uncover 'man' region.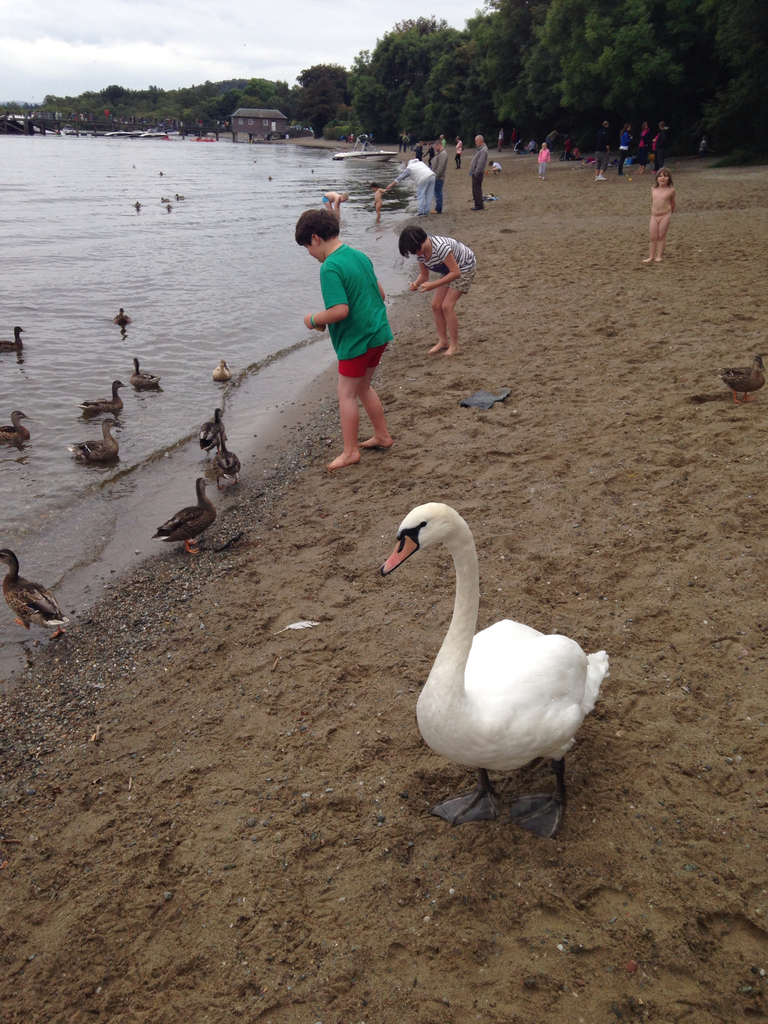
Uncovered: <region>284, 211, 400, 479</region>.
